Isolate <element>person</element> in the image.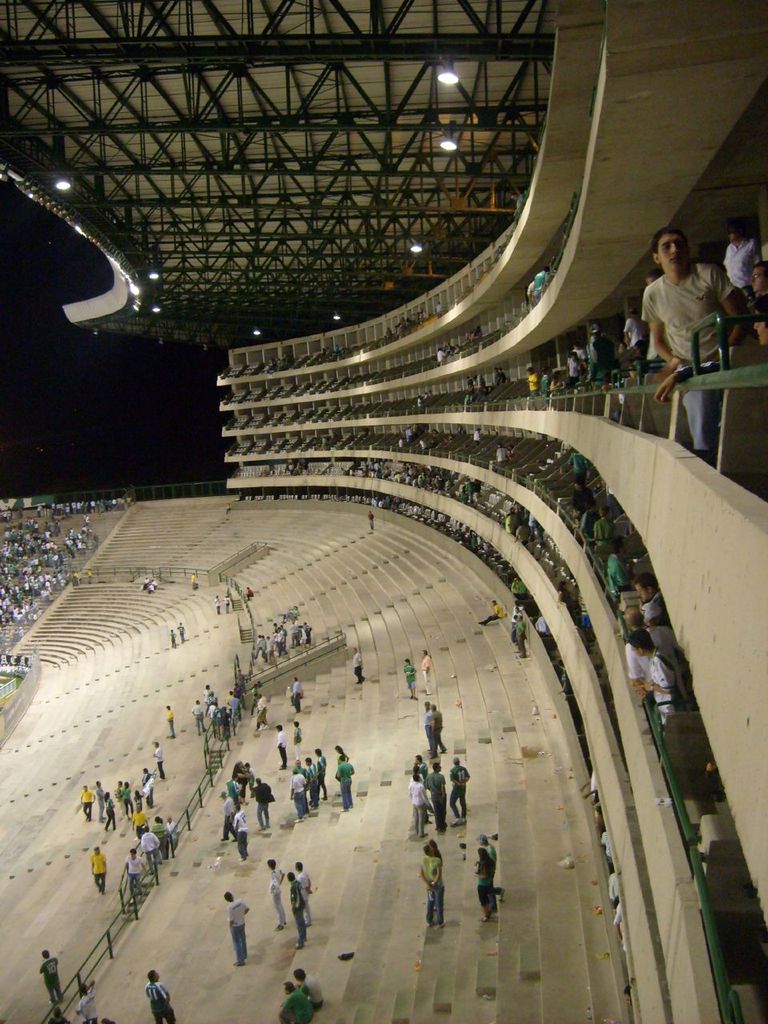
Isolated region: pyautogui.locateOnScreen(38, 949, 64, 1002).
